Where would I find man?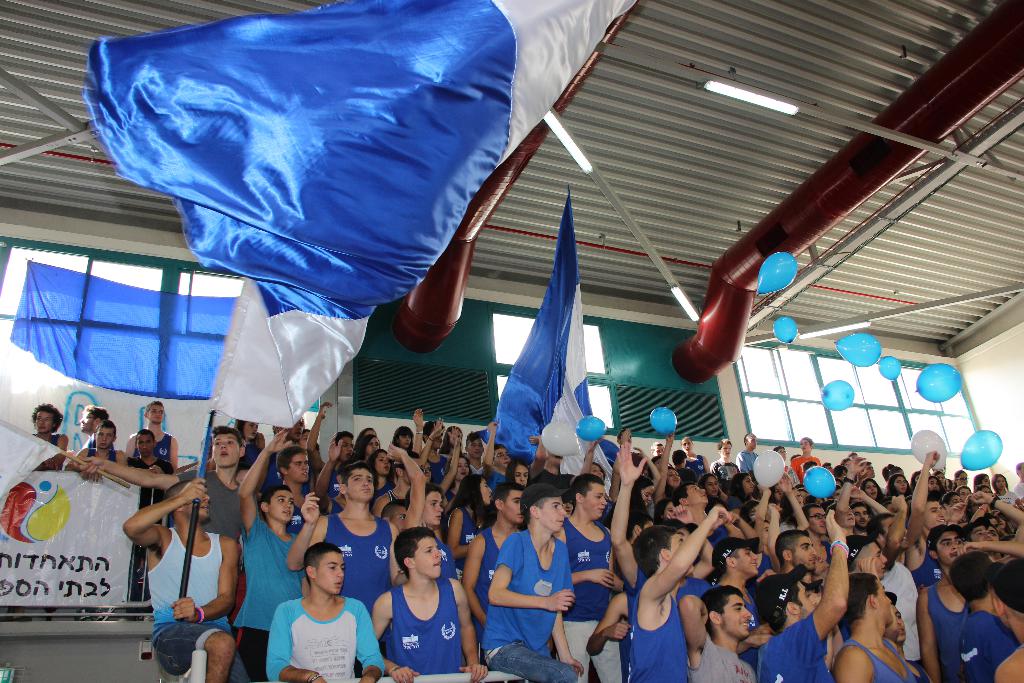
At box(125, 402, 189, 481).
